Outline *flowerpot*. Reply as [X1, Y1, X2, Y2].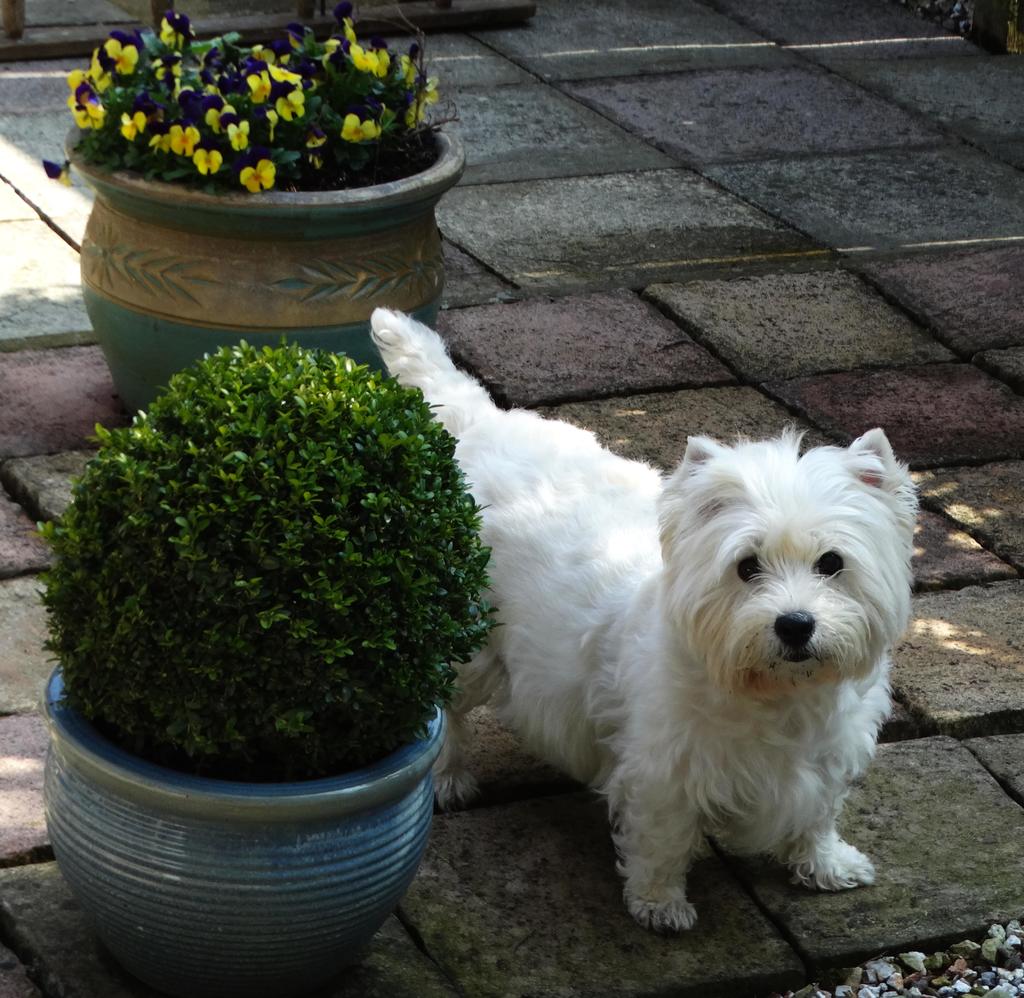
[37, 663, 454, 997].
